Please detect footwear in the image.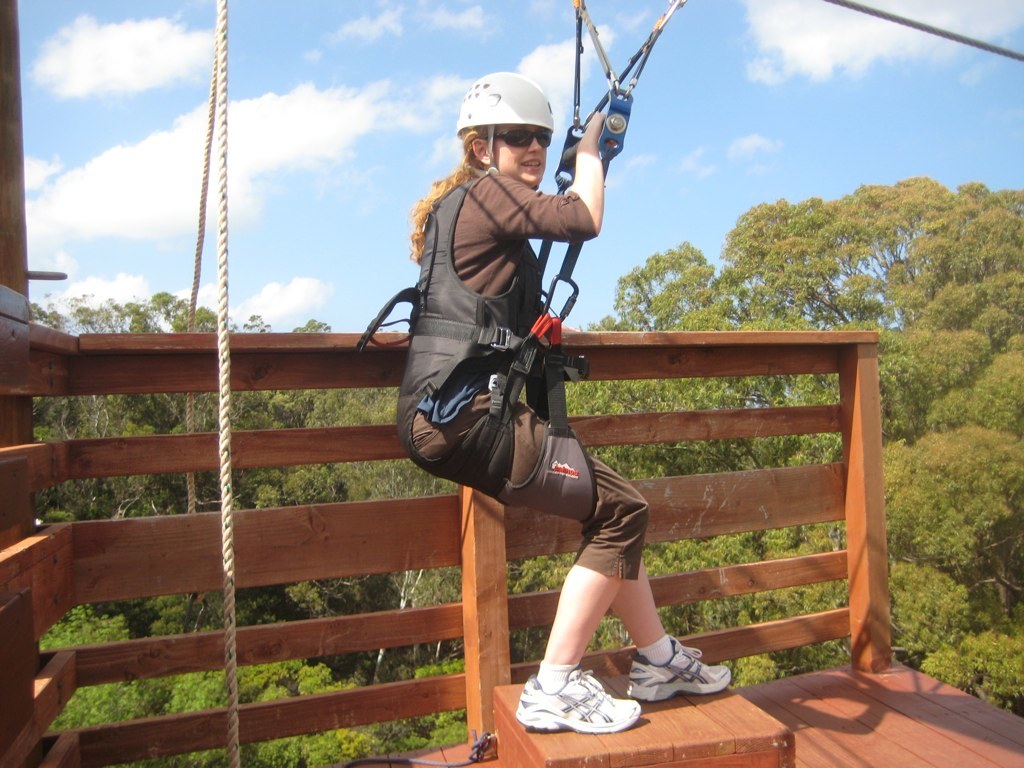
BBox(530, 671, 641, 737).
